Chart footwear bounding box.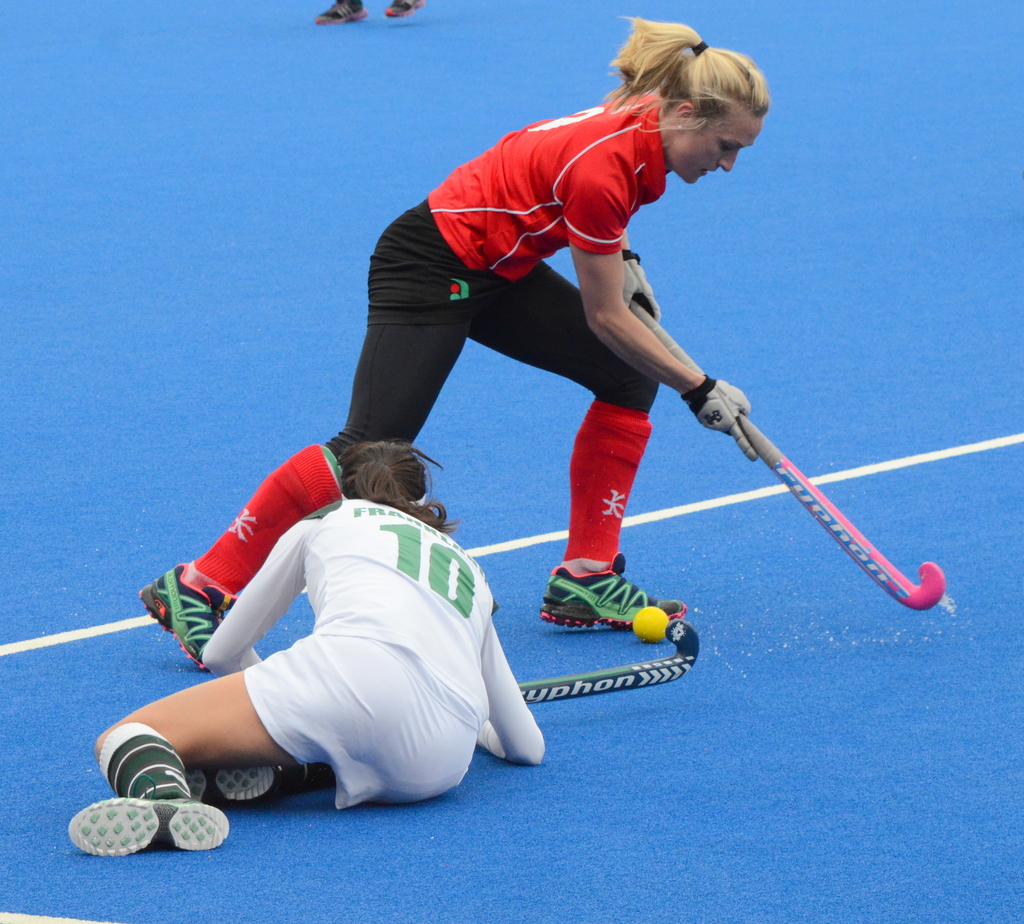
Charted: 140/560/234/670.
